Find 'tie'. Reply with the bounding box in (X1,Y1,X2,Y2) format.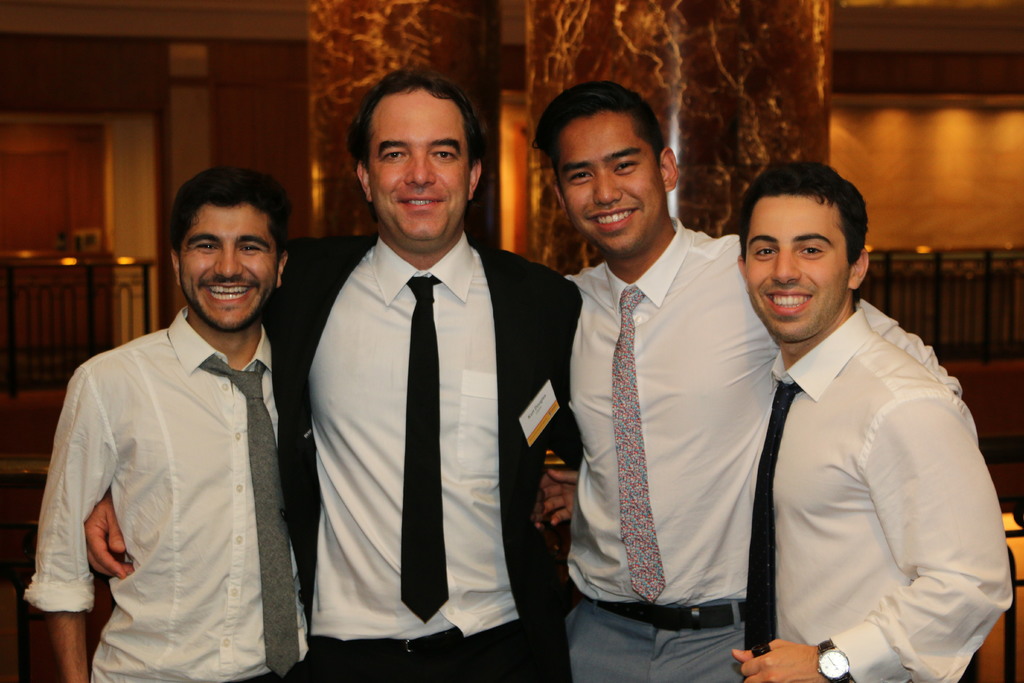
(744,383,803,682).
